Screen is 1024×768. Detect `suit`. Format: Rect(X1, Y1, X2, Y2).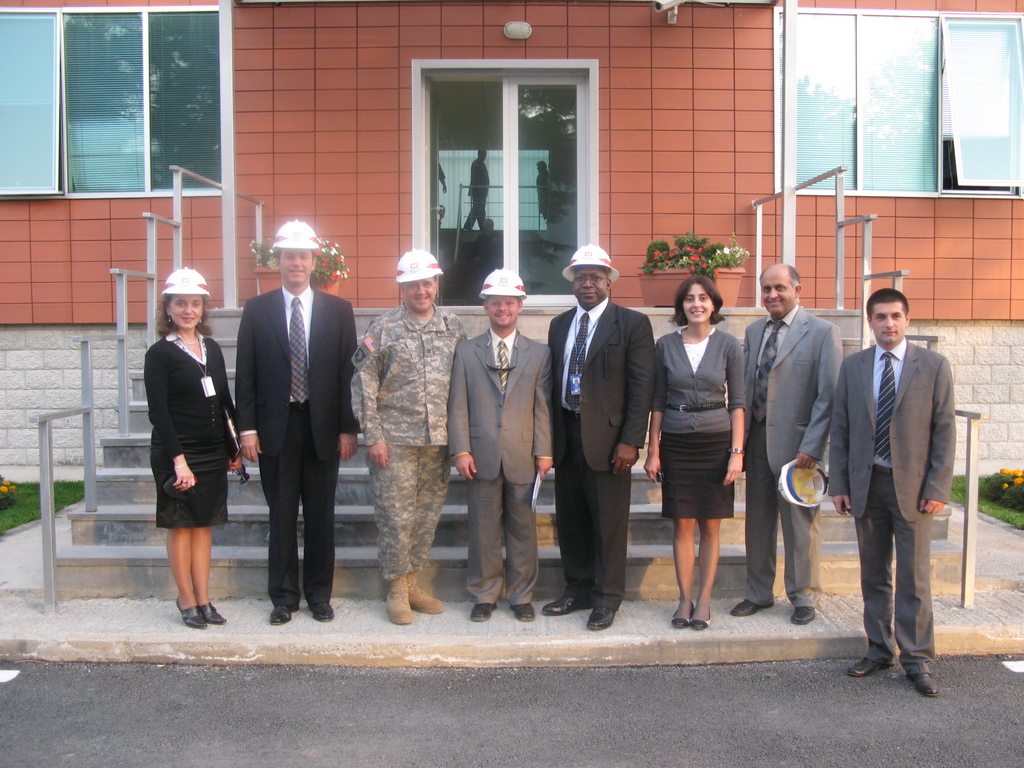
Rect(546, 298, 655, 611).
